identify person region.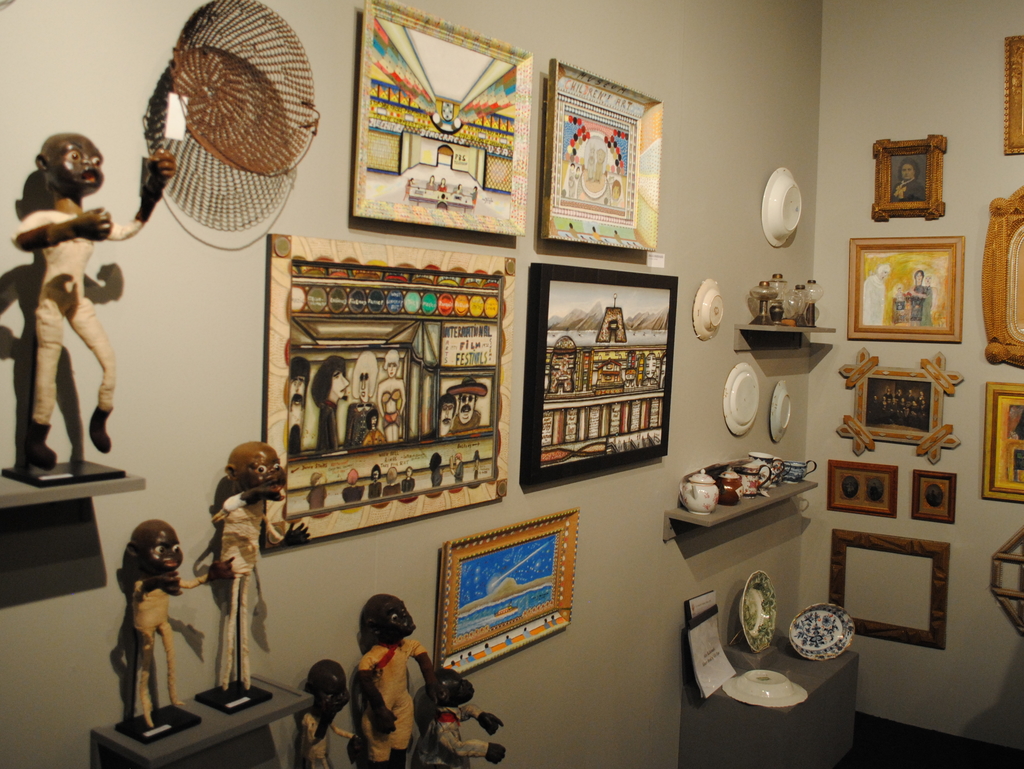
Region: 439/393/456/440.
